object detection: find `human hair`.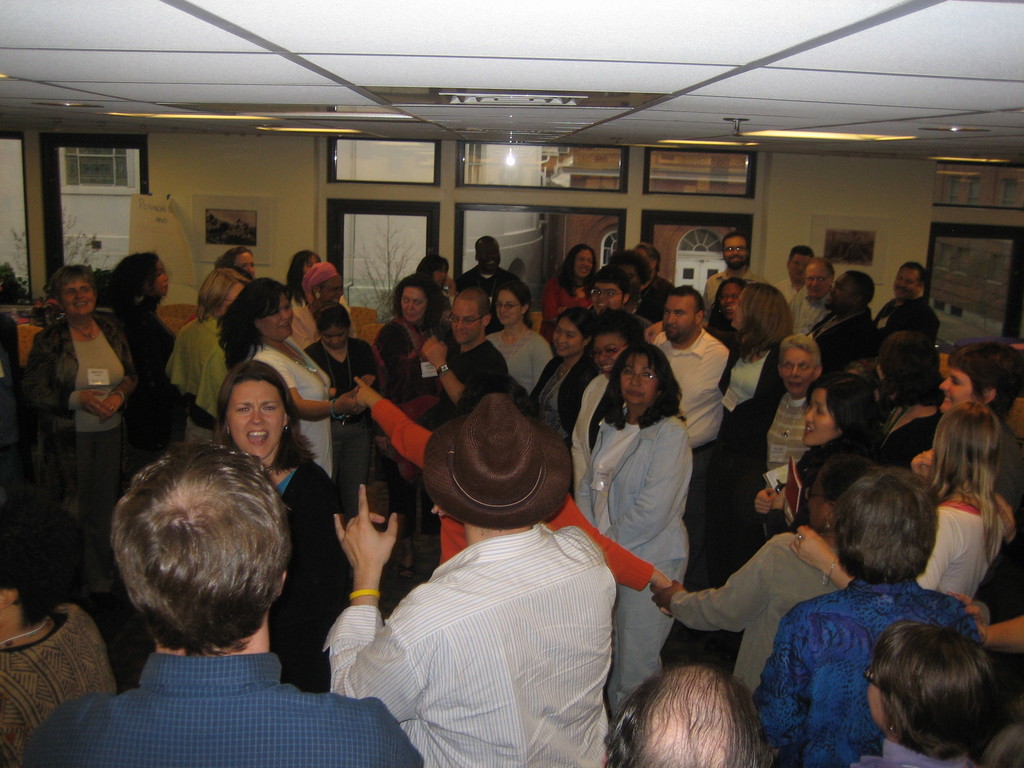
{"x1": 846, "y1": 271, "x2": 877, "y2": 307}.
